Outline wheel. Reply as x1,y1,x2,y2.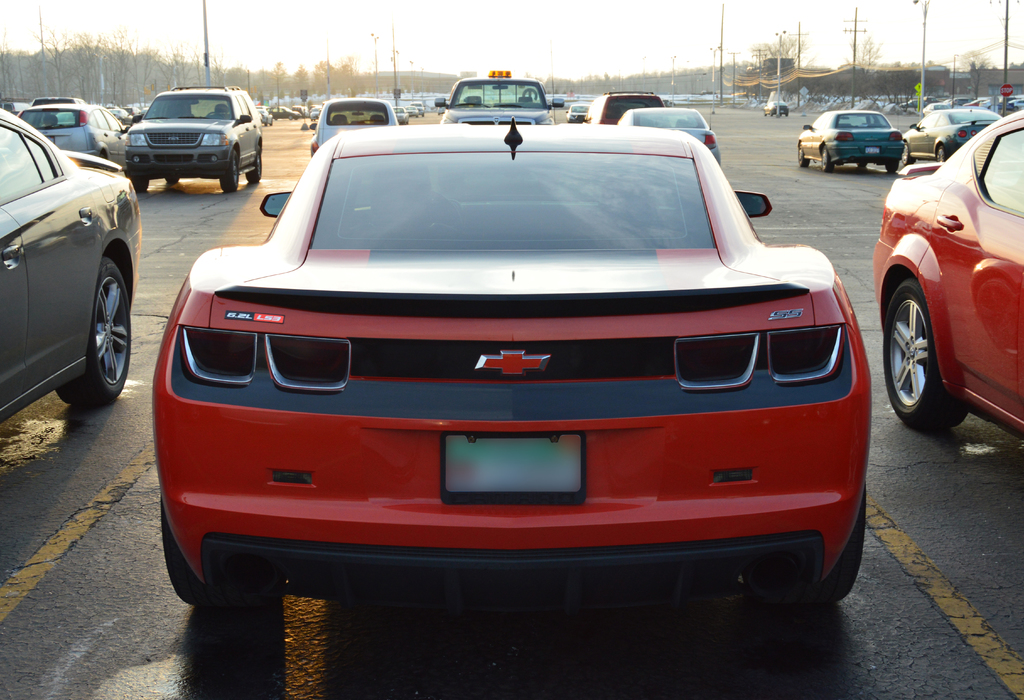
164,177,177,184.
